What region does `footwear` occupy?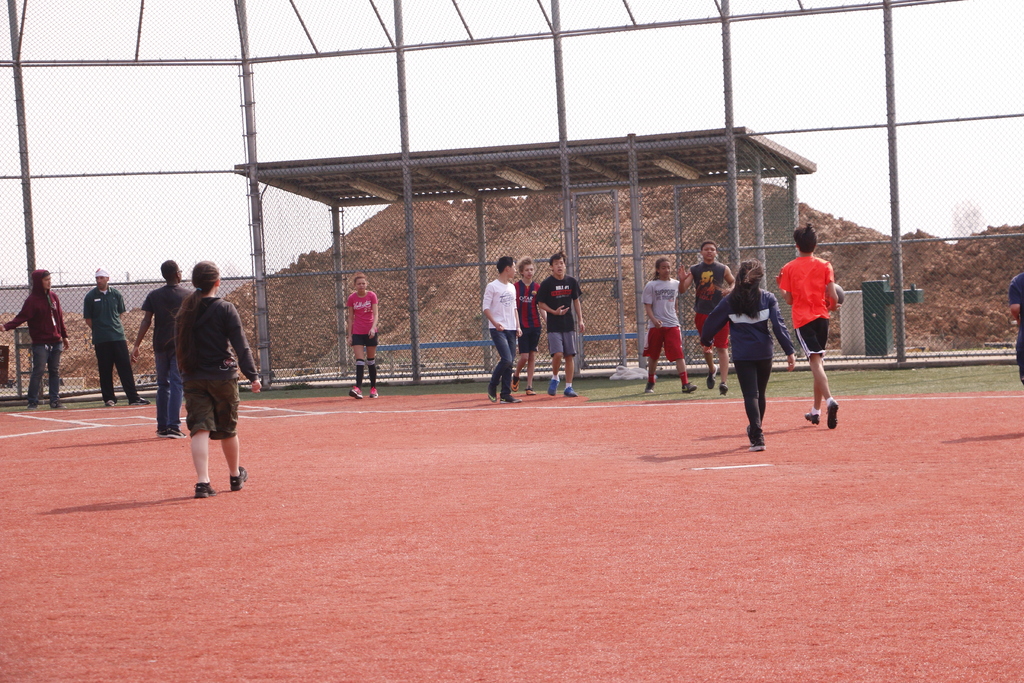
bbox=(746, 443, 766, 452).
